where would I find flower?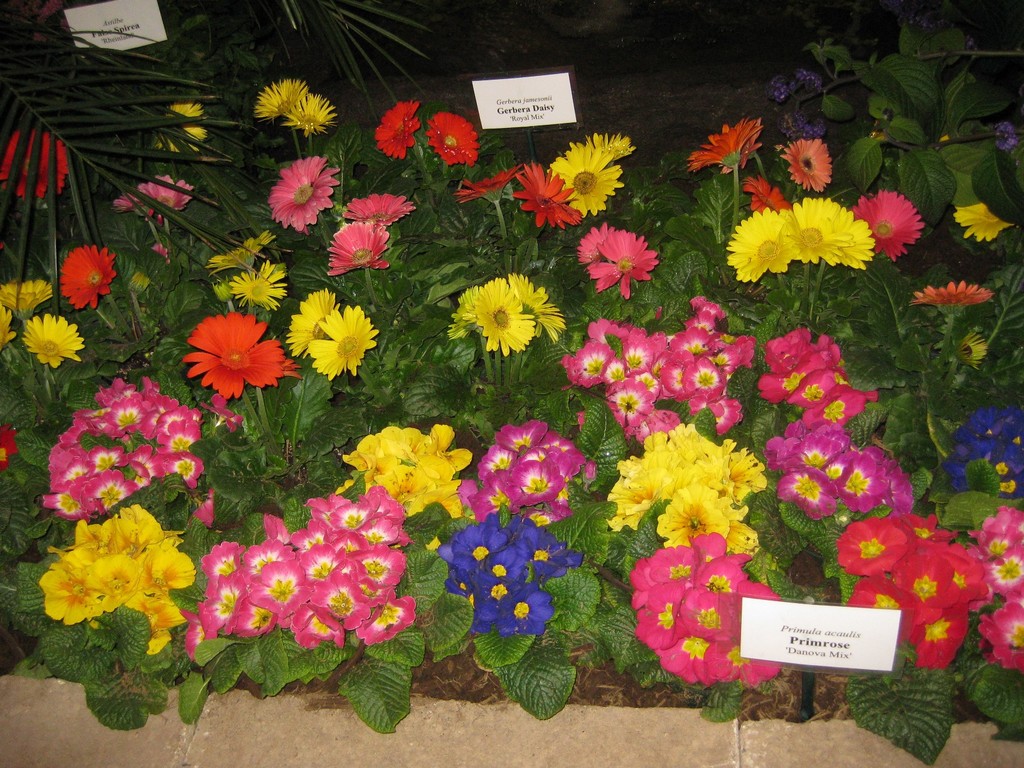
At region(326, 223, 389, 275).
